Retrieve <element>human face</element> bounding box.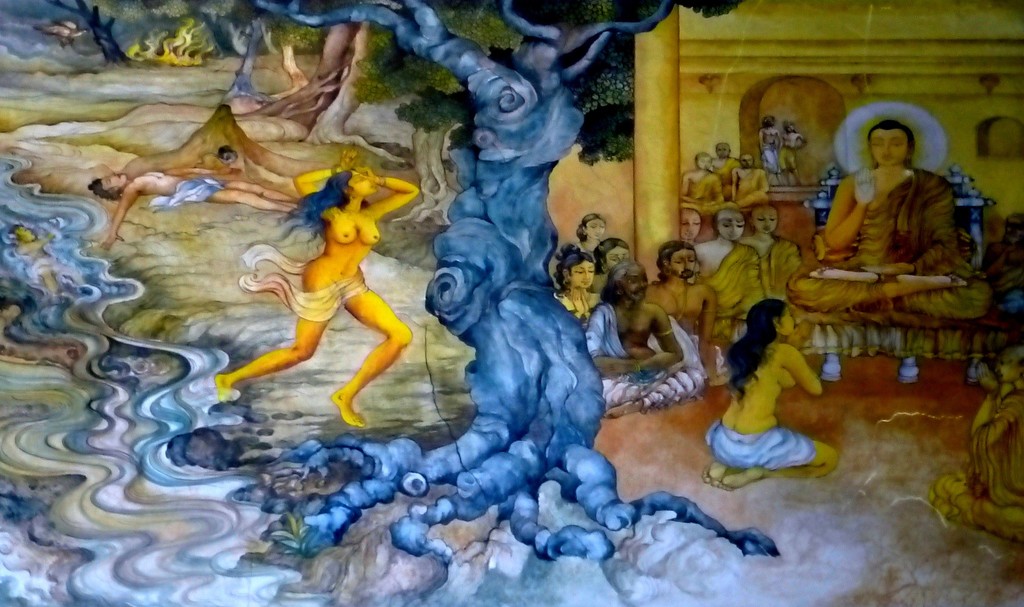
Bounding box: crop(681, 213, 700, 243).
